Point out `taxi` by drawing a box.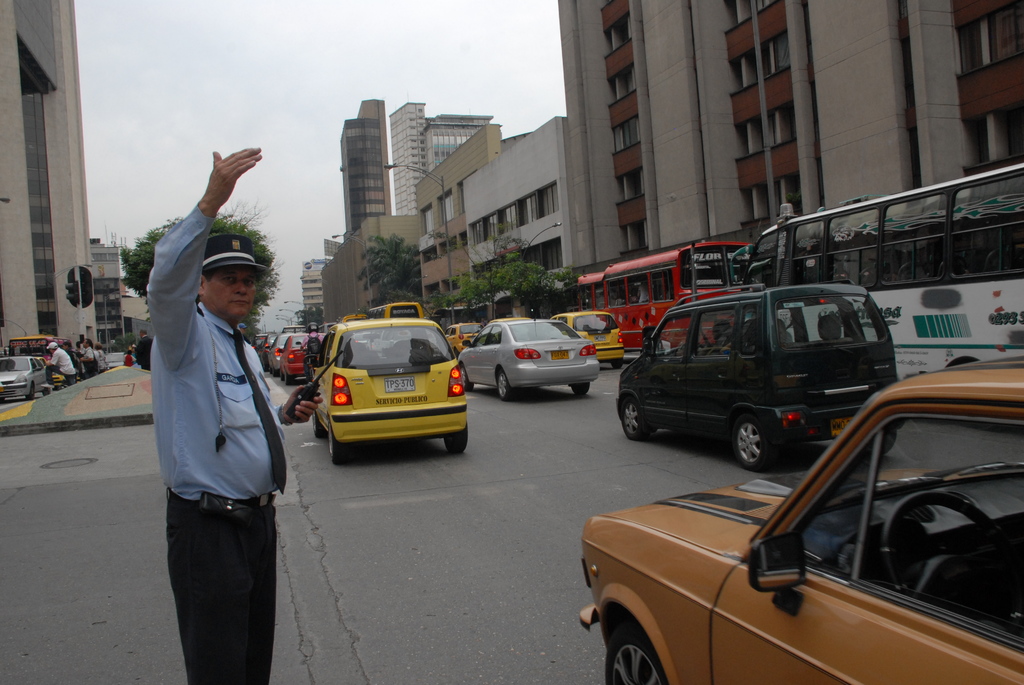
(left=443, top=322, right=485, bottom=361).
